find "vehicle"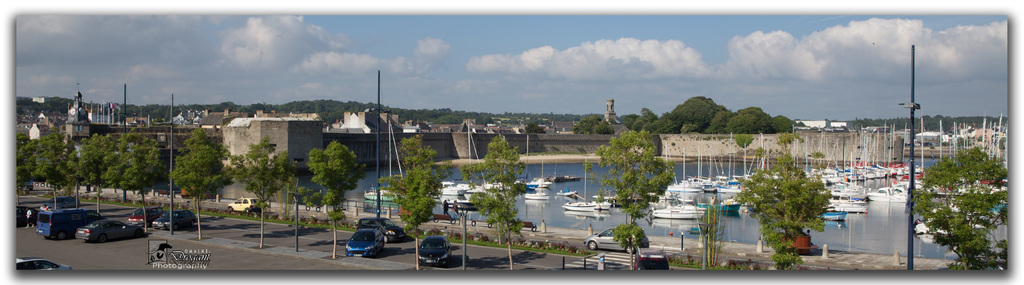
pyautogui.locateOnScreen(37, 205, 104, 241)
